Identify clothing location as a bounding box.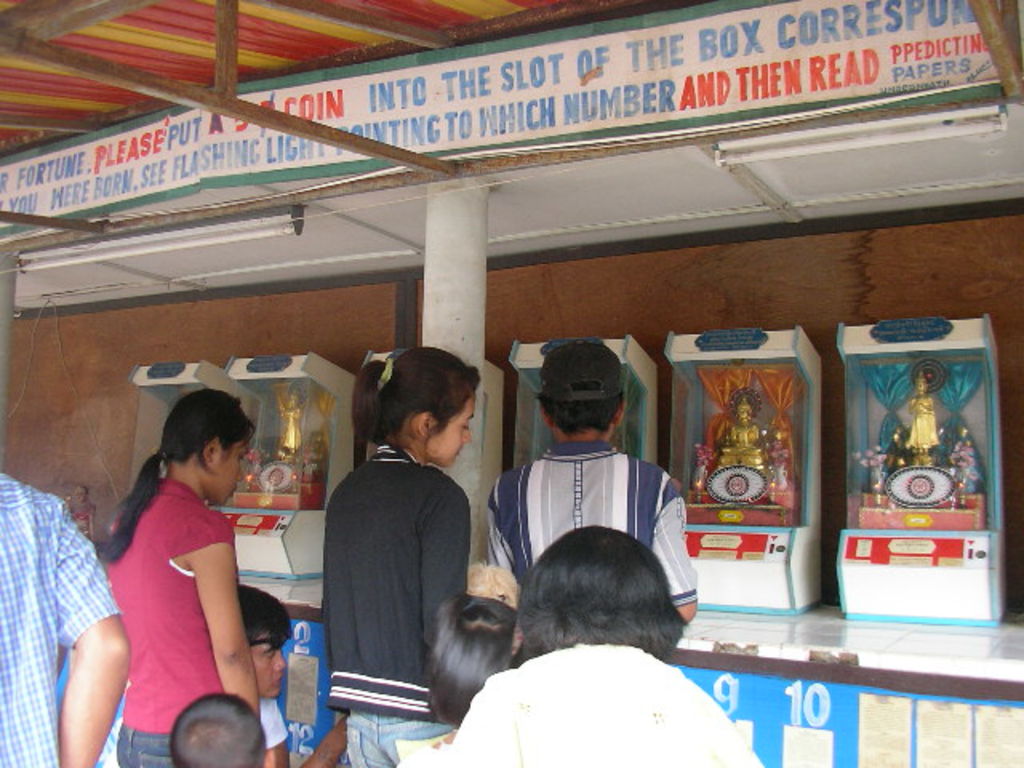
bbox(0, 472, 131, 766).
